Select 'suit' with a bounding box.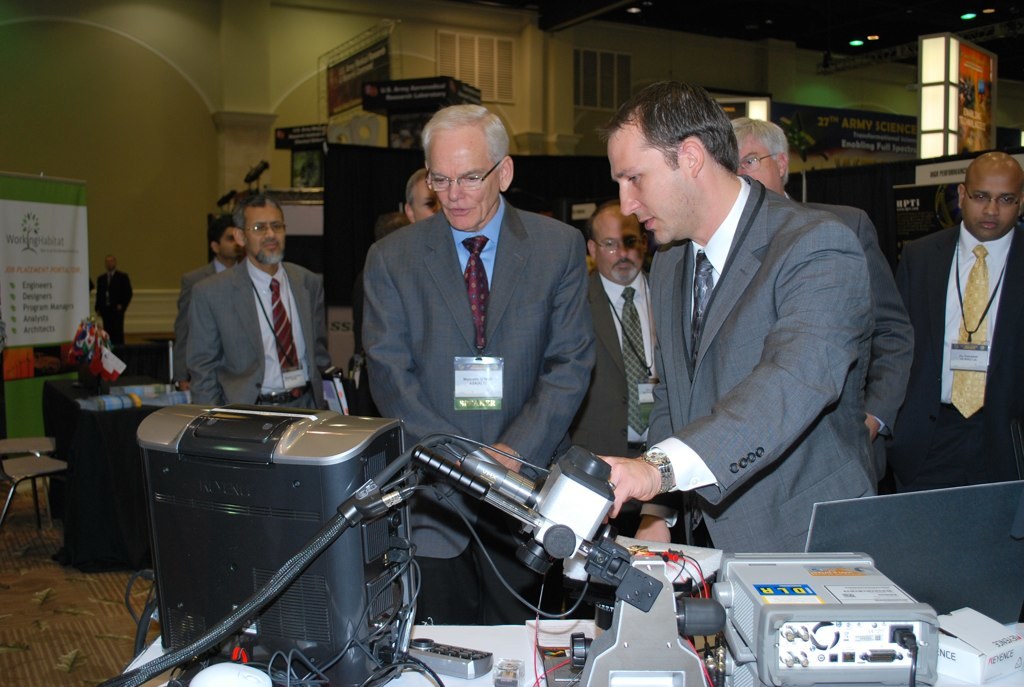
{"left": 900, "top": 158, "right": 1018, "bottom": 526}.
